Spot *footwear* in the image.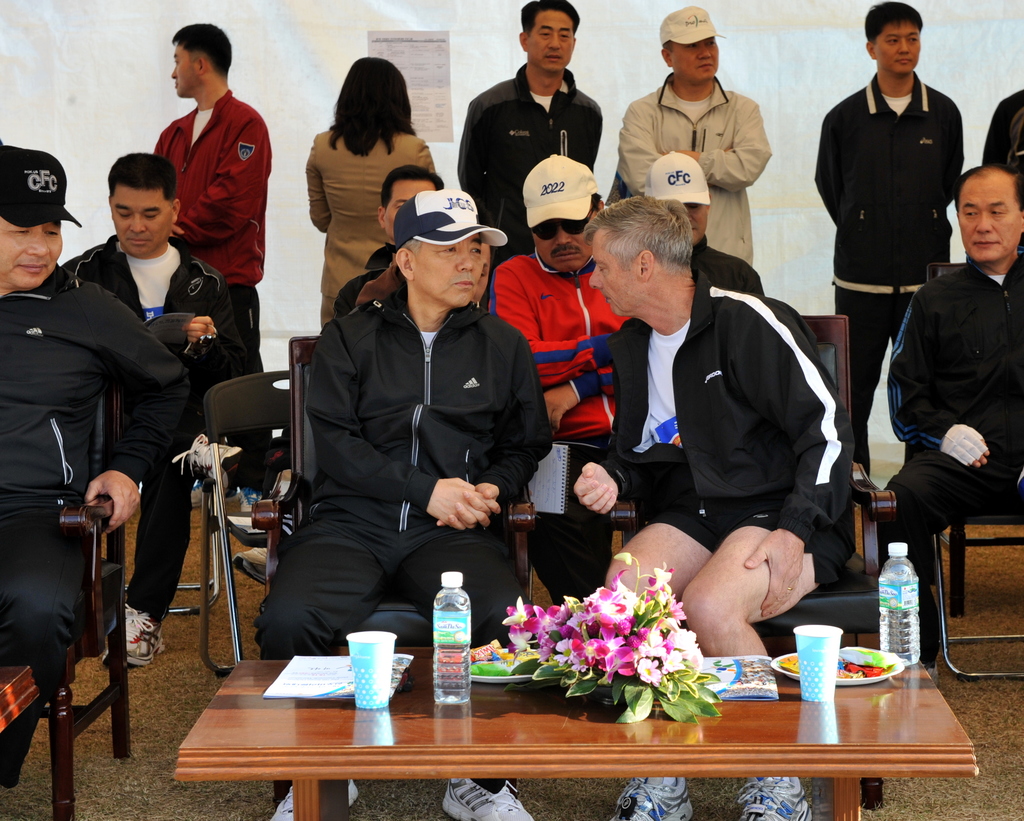
*footwear* found at {"x1": 263, "y1": 779, "x2": 359, "y2": 820}.
